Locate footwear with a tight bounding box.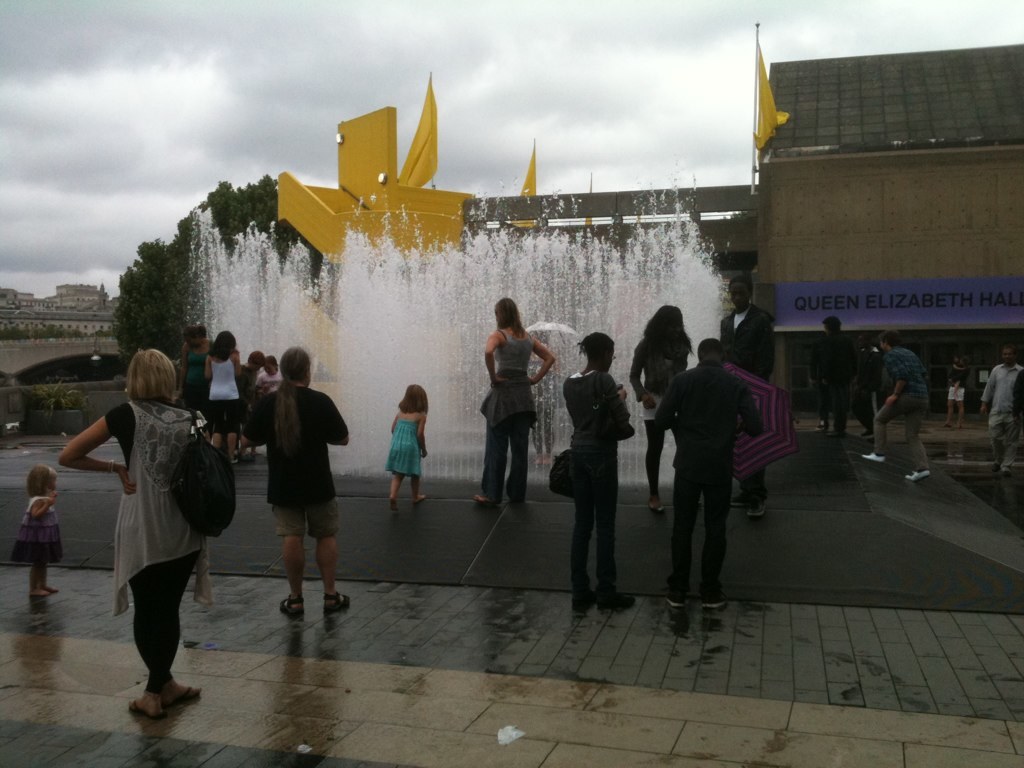
BBox(418, 486, 429, 504).
